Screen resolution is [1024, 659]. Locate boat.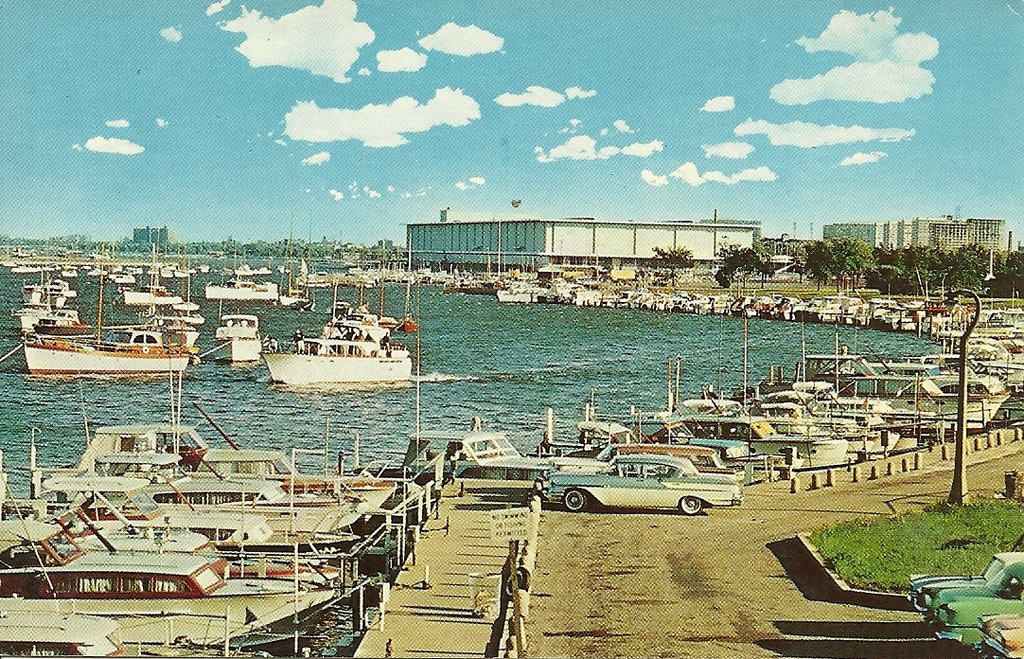
x1=274, y1=259, x2=310, y2=313.
